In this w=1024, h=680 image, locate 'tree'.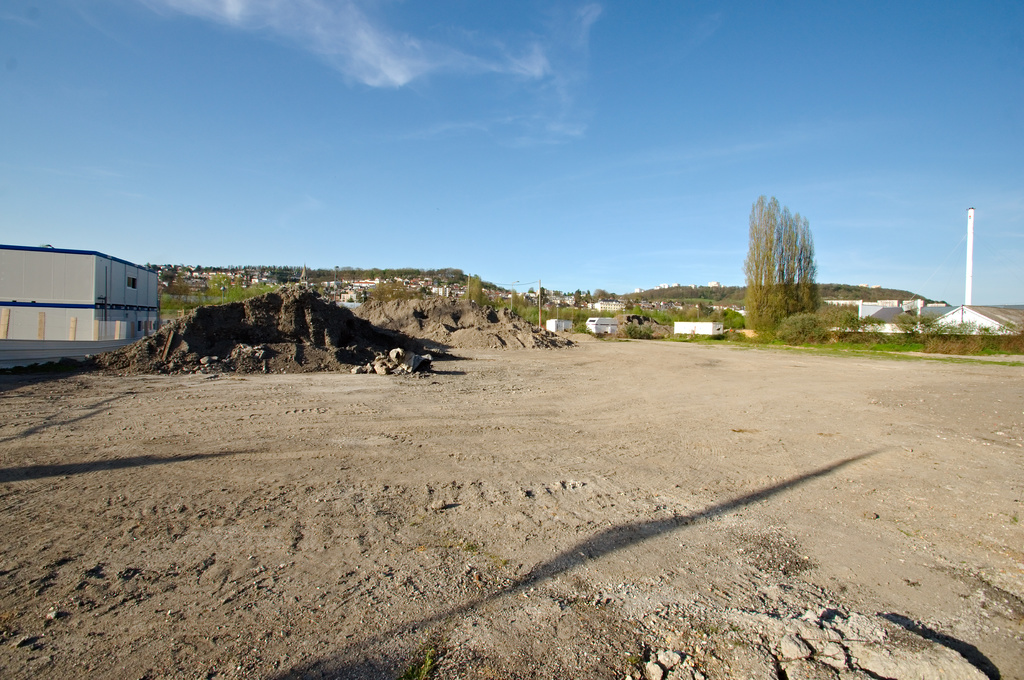
Bounding box: {"left": 564, "top": 281, "right": 582, "bottom": 308}.
